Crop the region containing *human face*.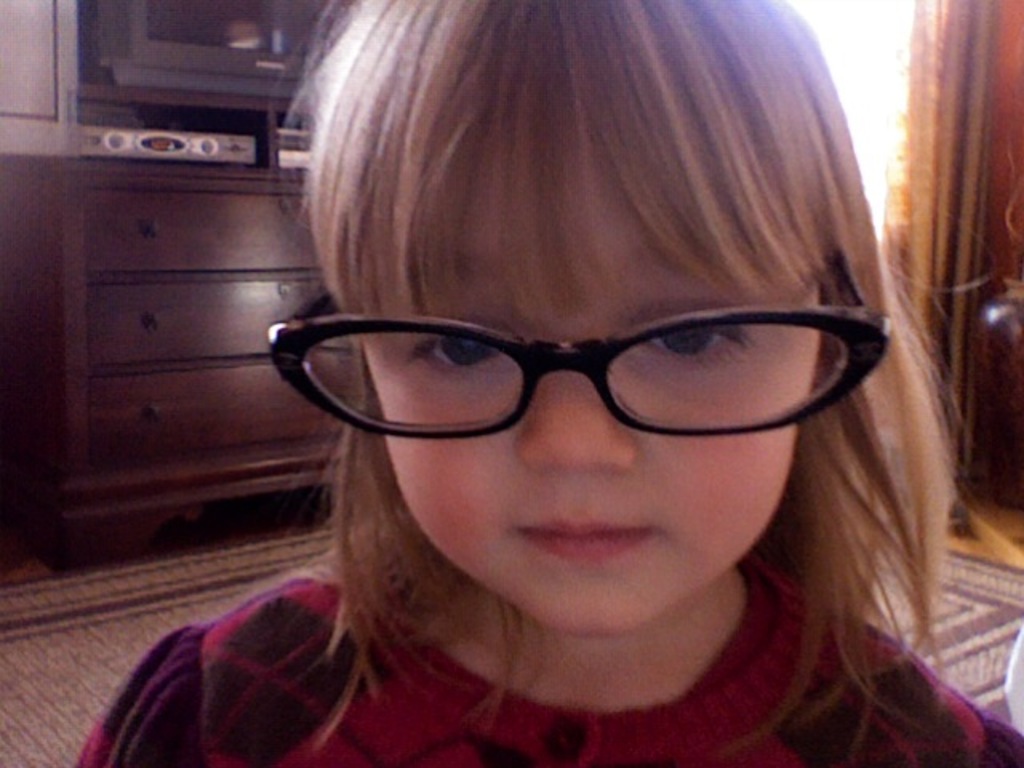
Crop region: [left=378, top=218, right=814, bottom=632].
